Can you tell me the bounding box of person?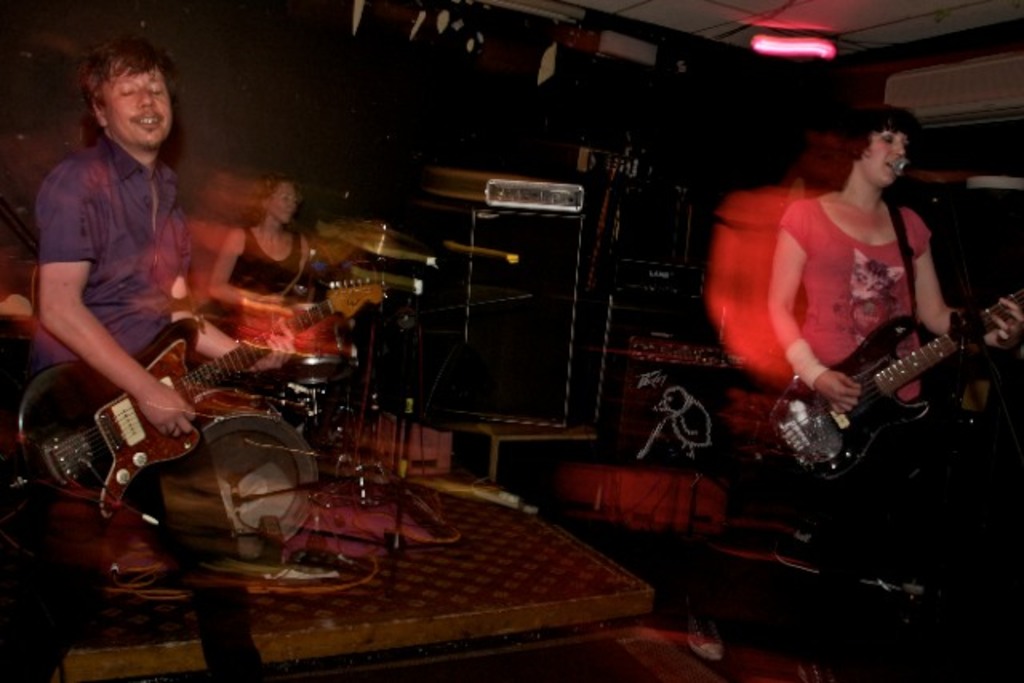
211,171,322,333.
